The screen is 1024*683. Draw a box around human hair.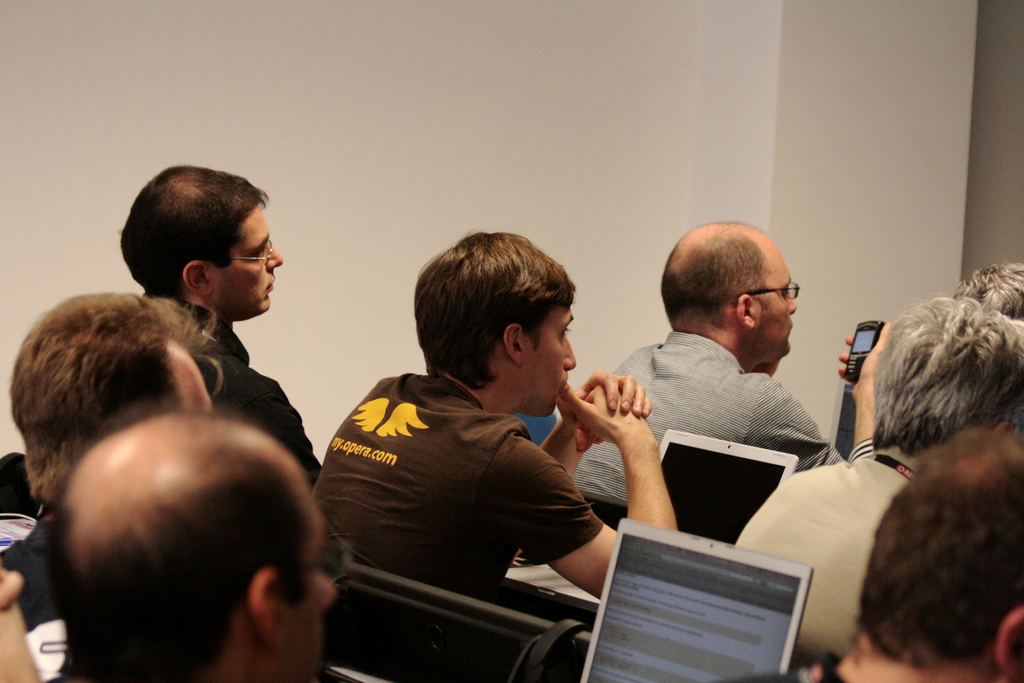
box(952, 261, 1023, 323).
